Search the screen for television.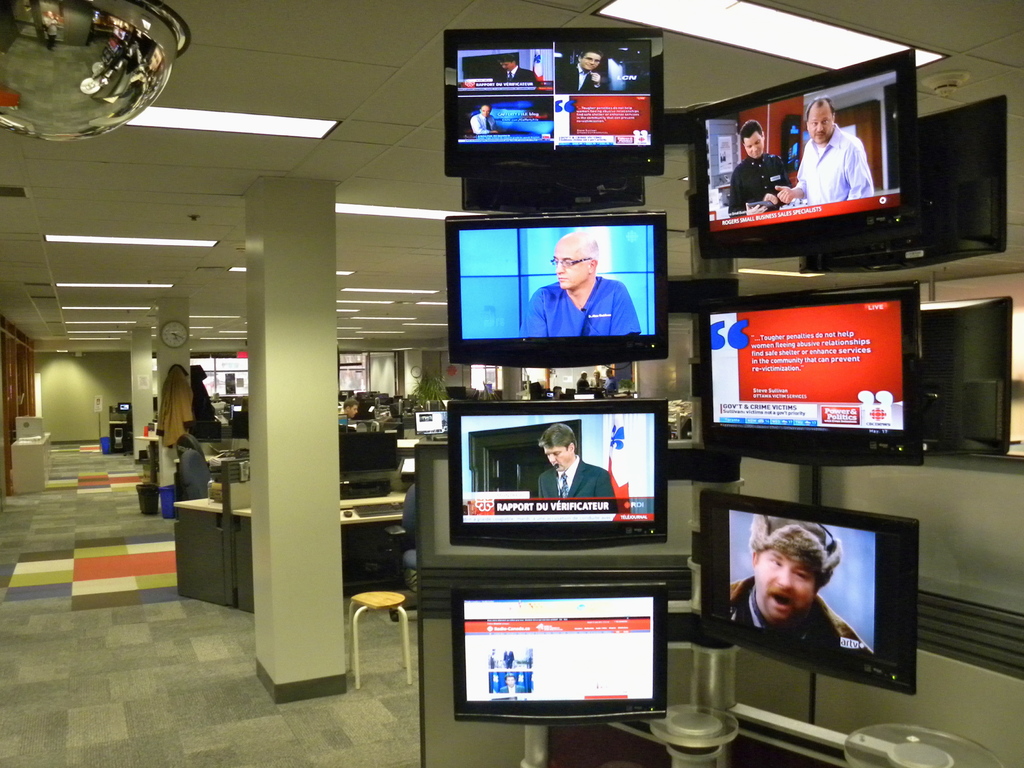
Found at {"x1": 794, "y1": 85, "x2": 1011, "y2": 276}.
